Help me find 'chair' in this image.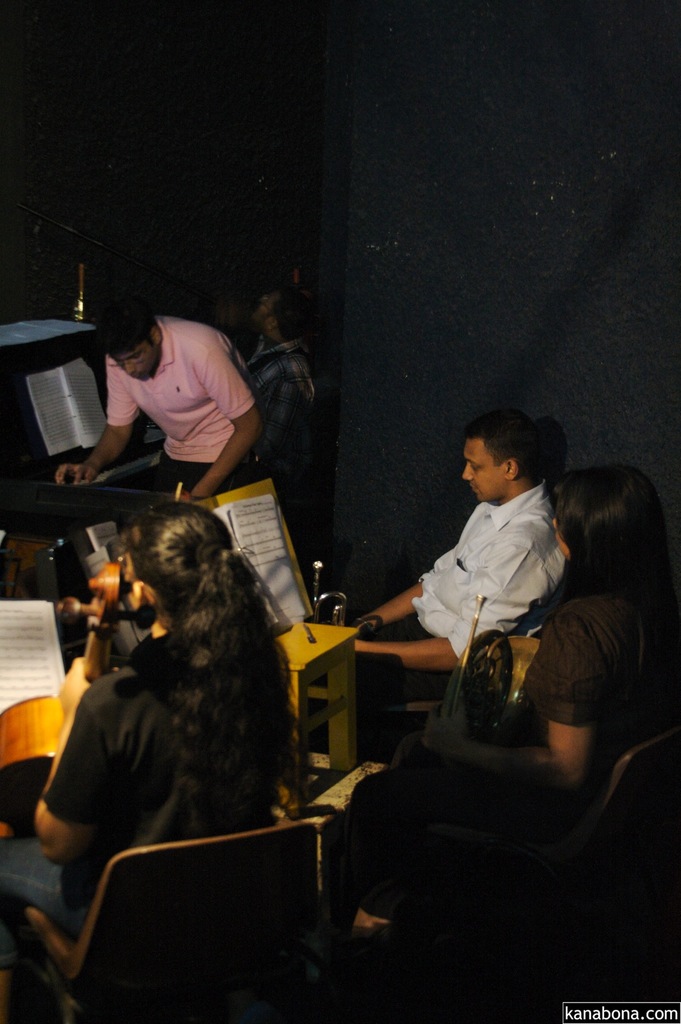
Found it: left=243, top=388, right=370, bottom=531.
